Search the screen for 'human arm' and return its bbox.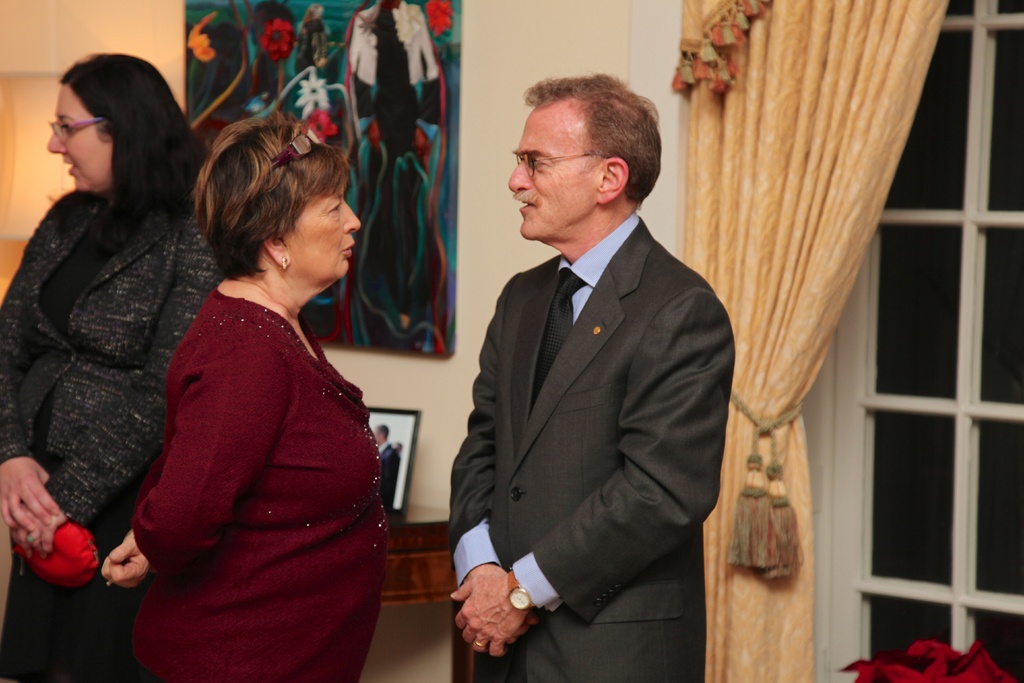
Found: {"x1": 447, "y1": 290, "x2": 712, "y2": 654}.
